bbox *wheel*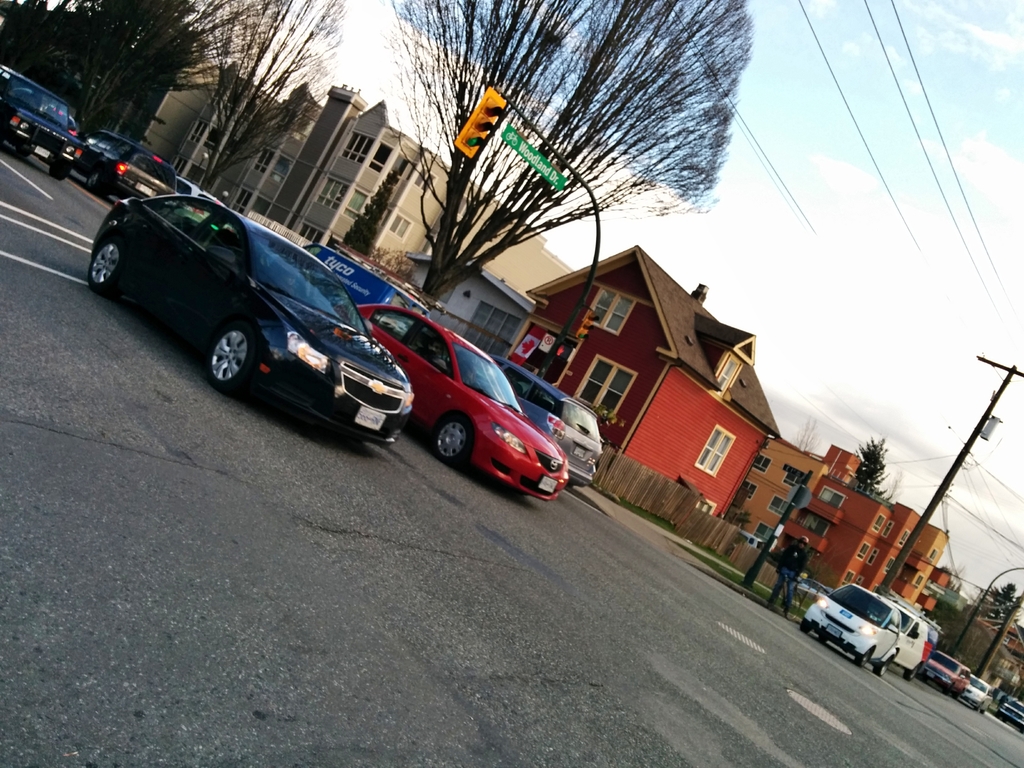
851,648,871,666
